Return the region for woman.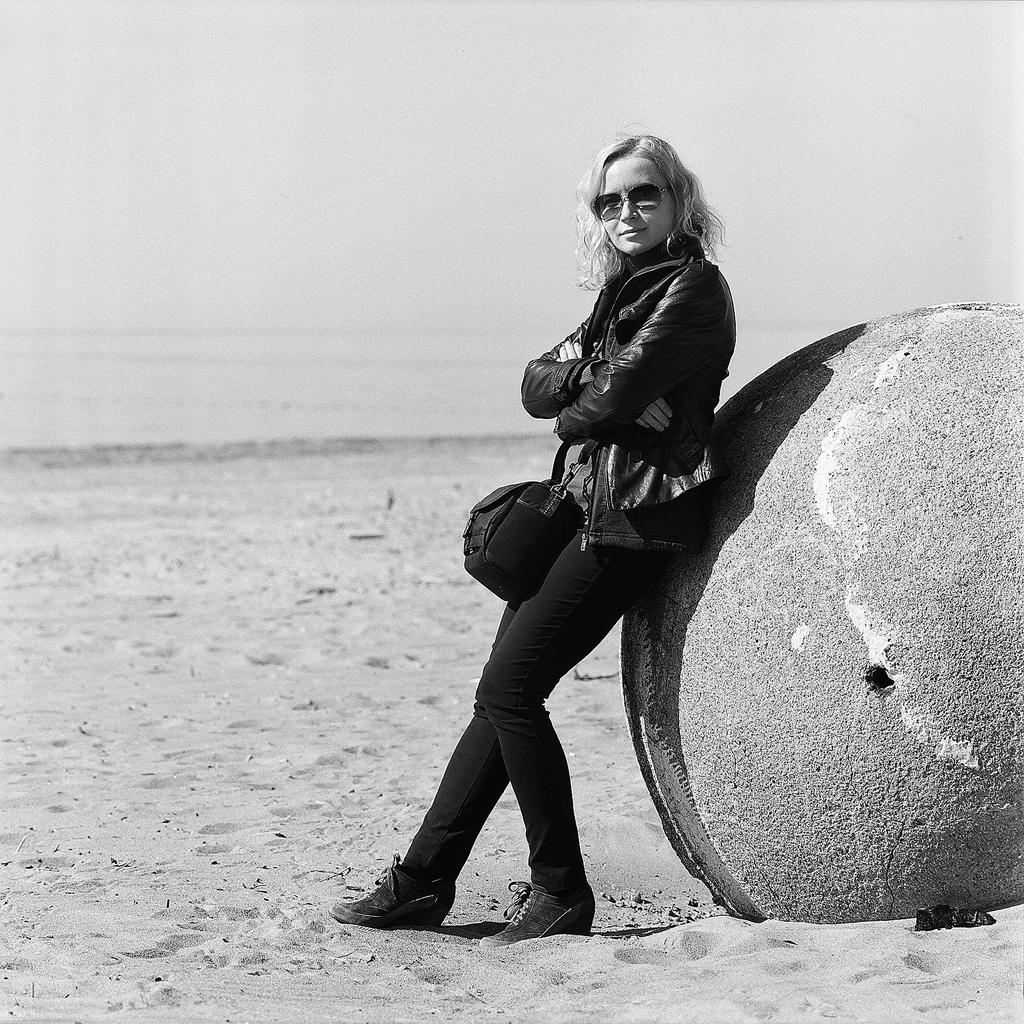
detection(432, 138, 764, 934).
